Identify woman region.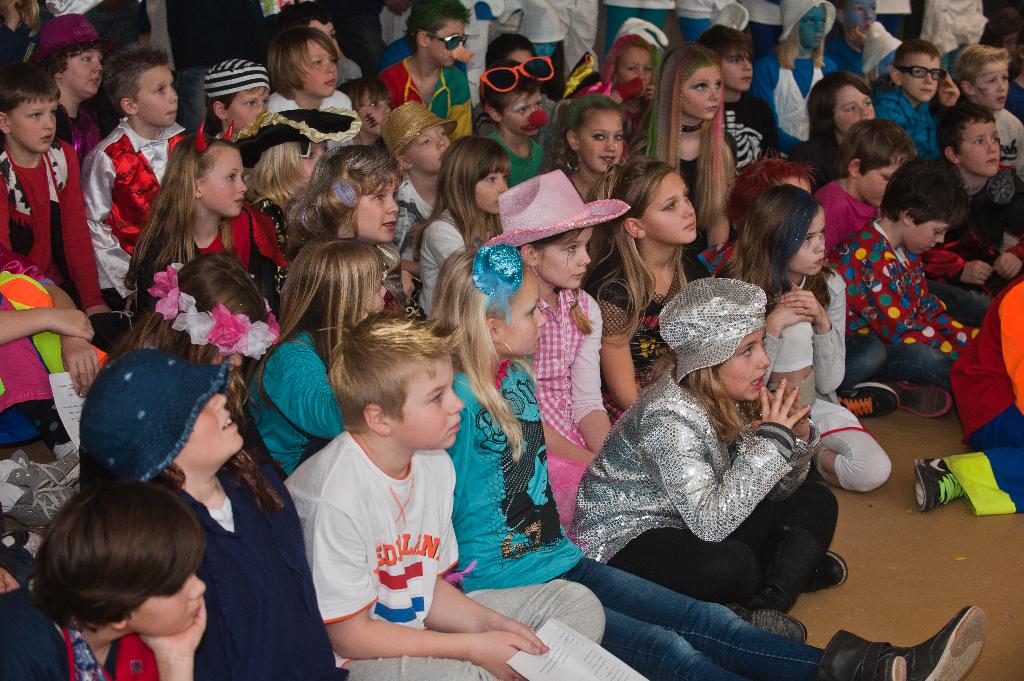
Region: (788,62,878,187).
